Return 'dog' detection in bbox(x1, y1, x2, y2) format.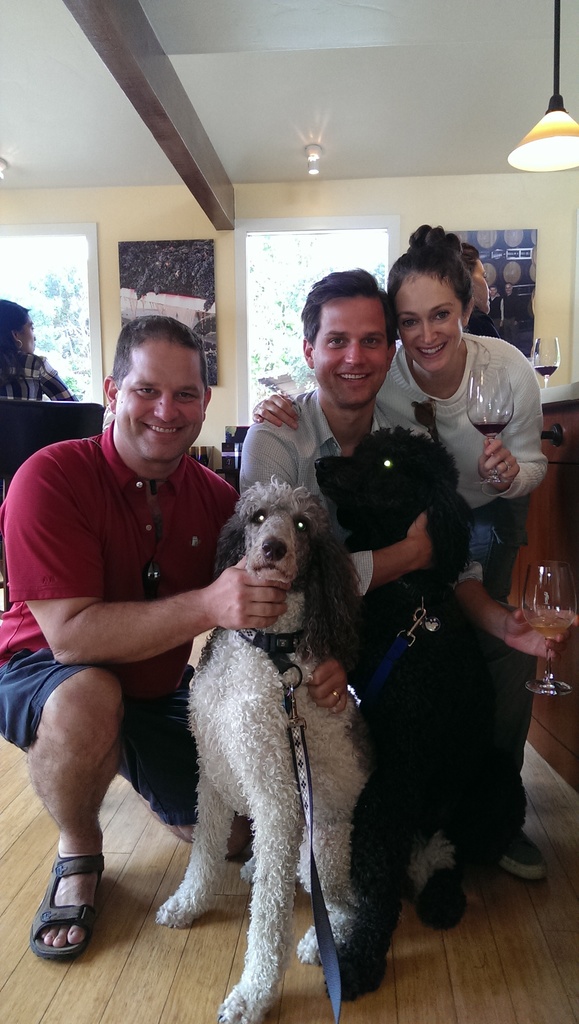
bbox(313, 424, 478, 1006).
